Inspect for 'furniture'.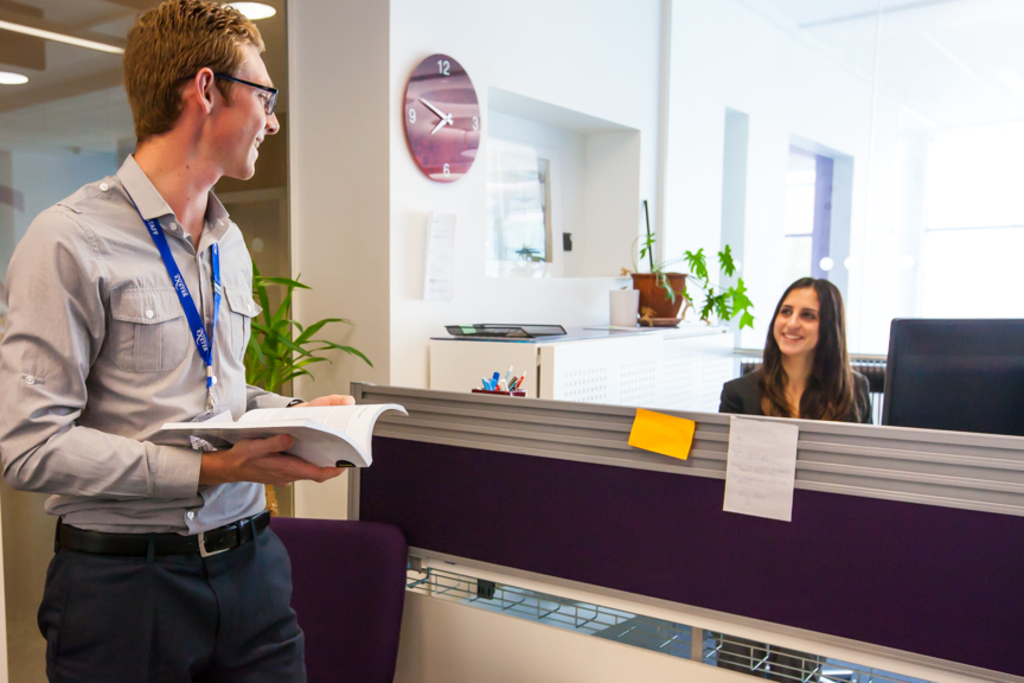
Inspection: bbox(427, 325, 730, 414).
